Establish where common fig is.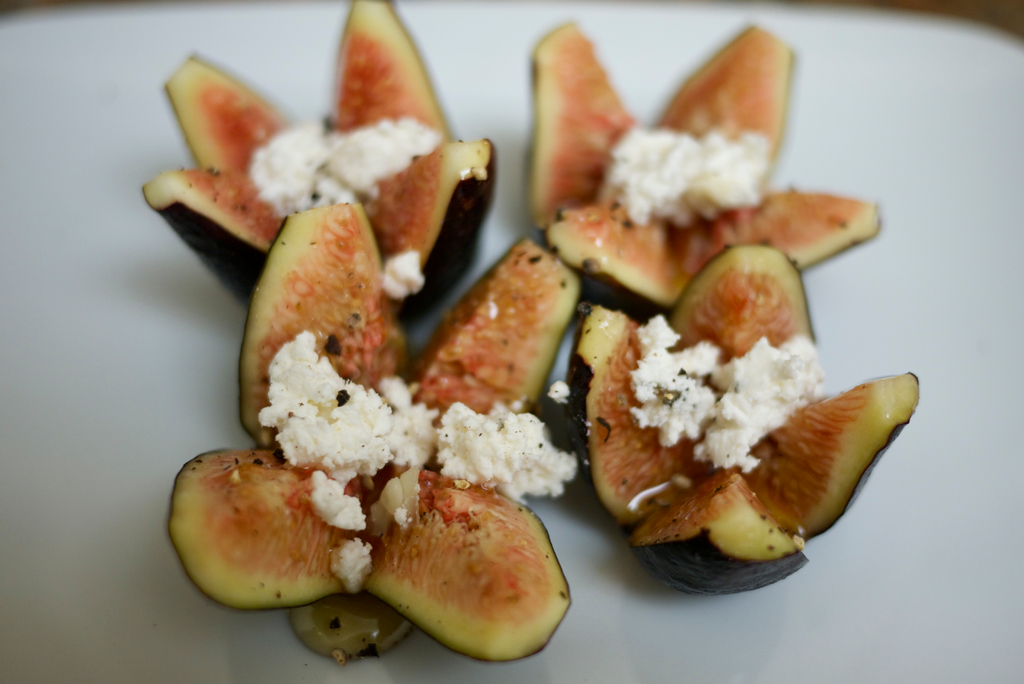
Established at (568, 241, 922, 591).
